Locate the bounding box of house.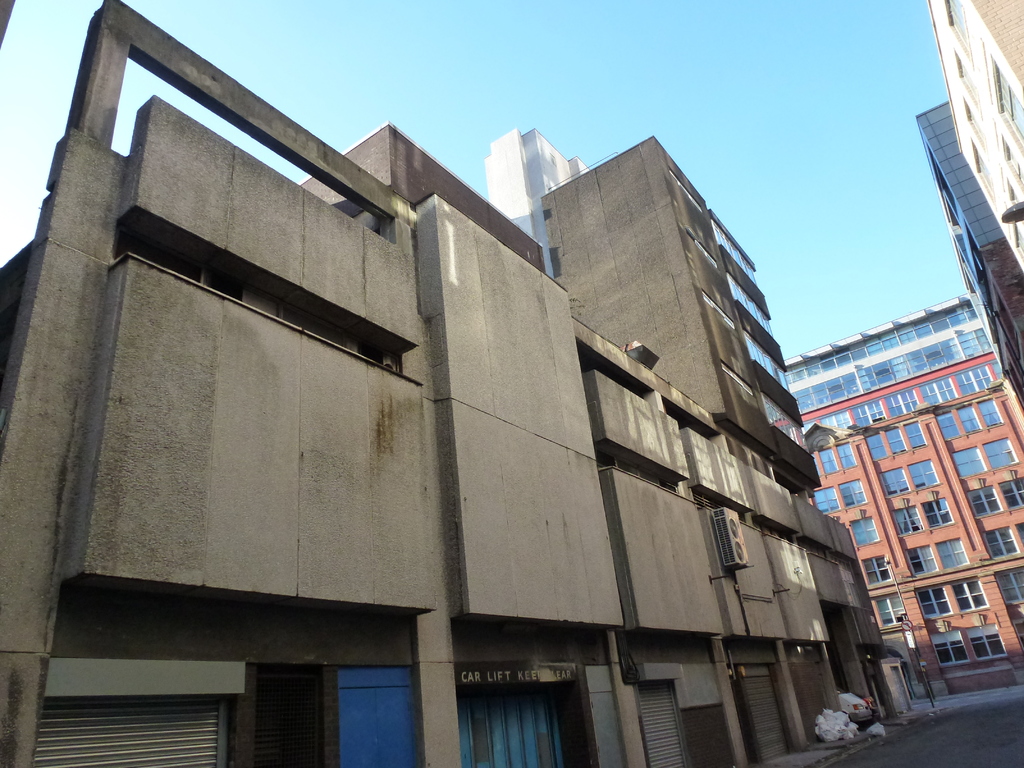
Bounding box: (x1=781, y1=299, x2=1002, y2=448).
